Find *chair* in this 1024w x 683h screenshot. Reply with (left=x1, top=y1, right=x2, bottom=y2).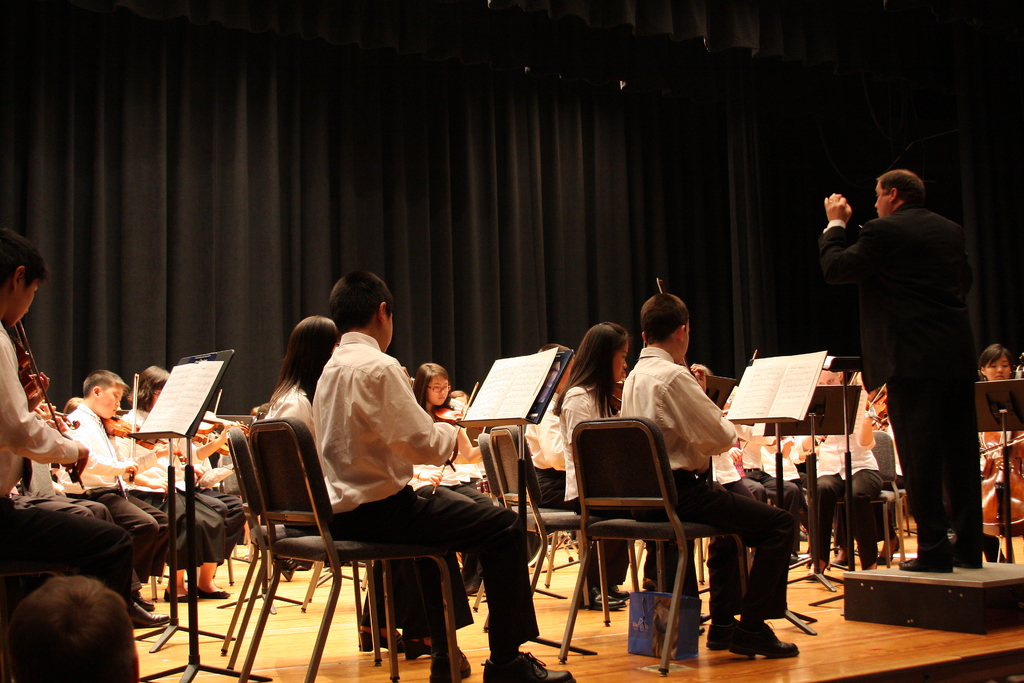
(left=206, top=431, right=273, bottom=589).
